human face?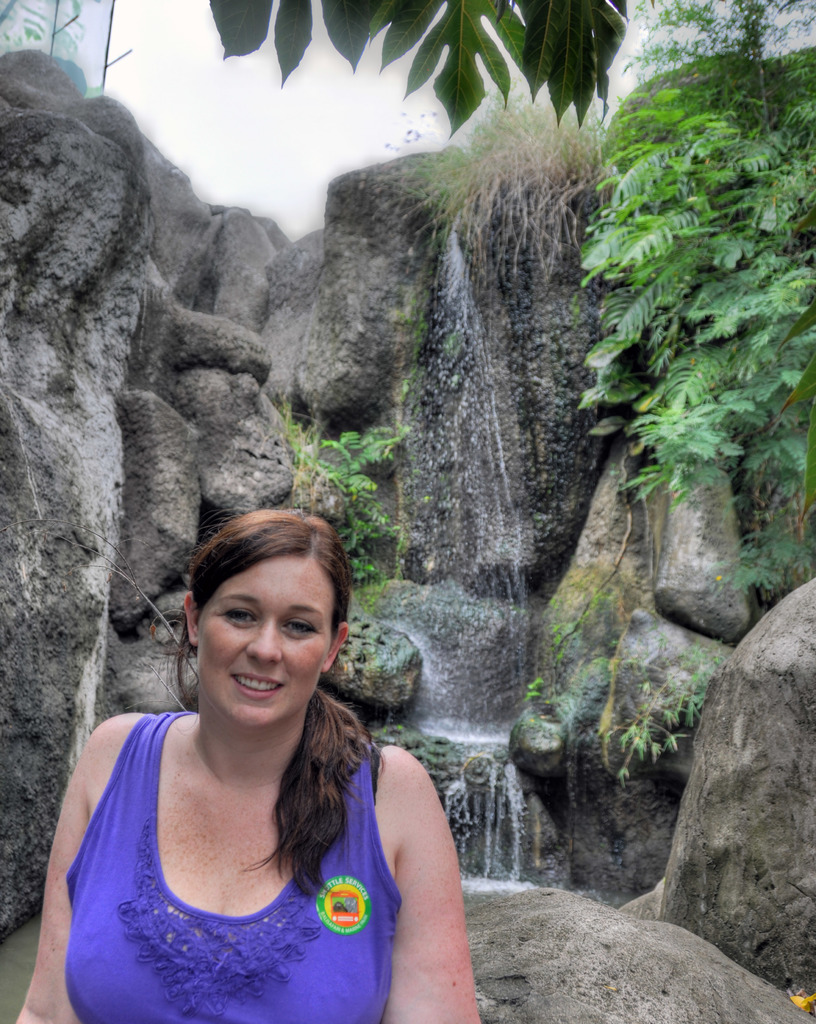
x1=197 y1=549 x2=332 y2=722
